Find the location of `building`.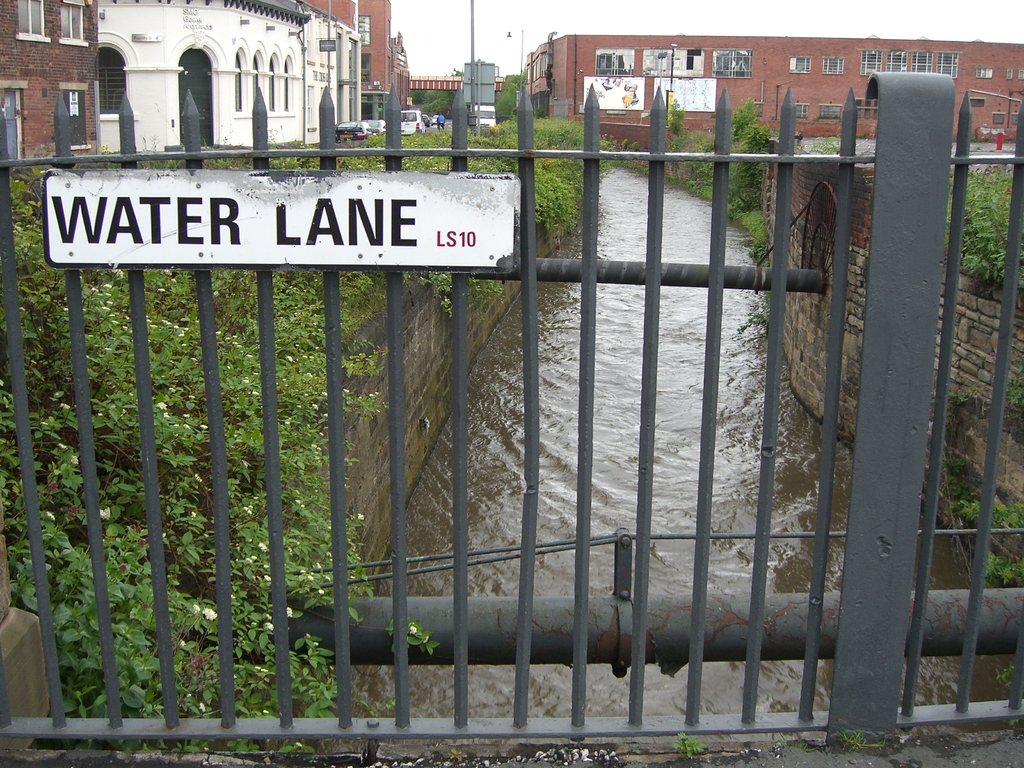
Location: (7,0,99,161).
